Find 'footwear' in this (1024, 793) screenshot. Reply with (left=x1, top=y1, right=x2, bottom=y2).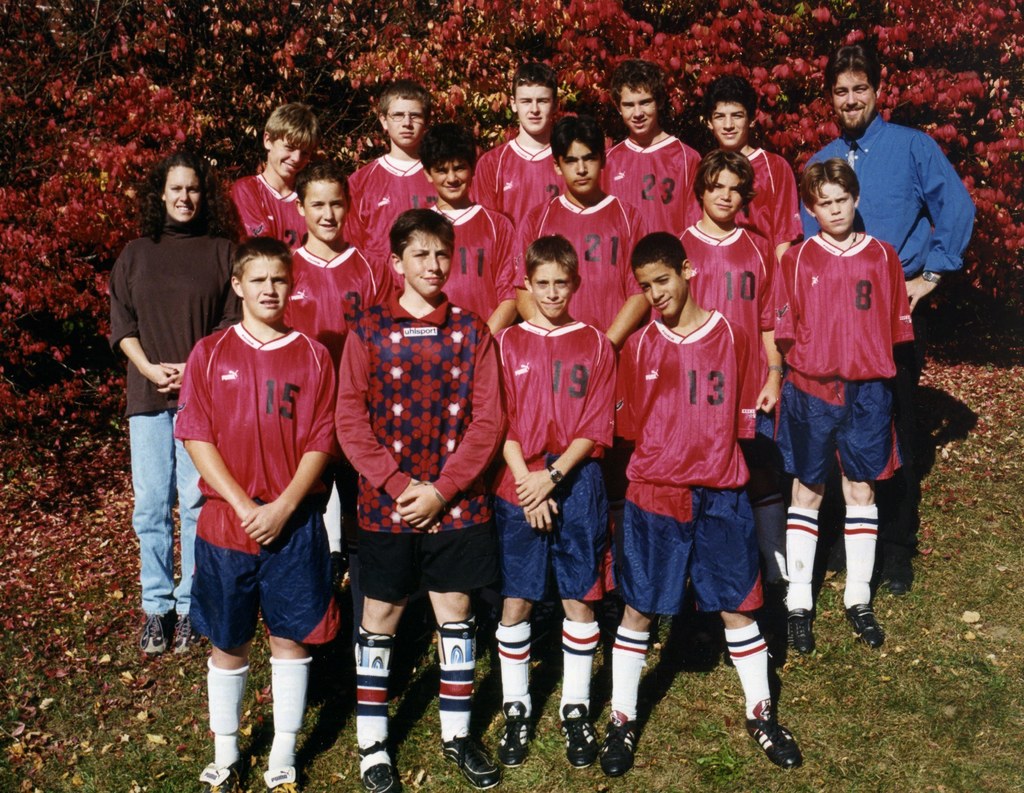
(left=441, top=732, right=502, bottom=789).
